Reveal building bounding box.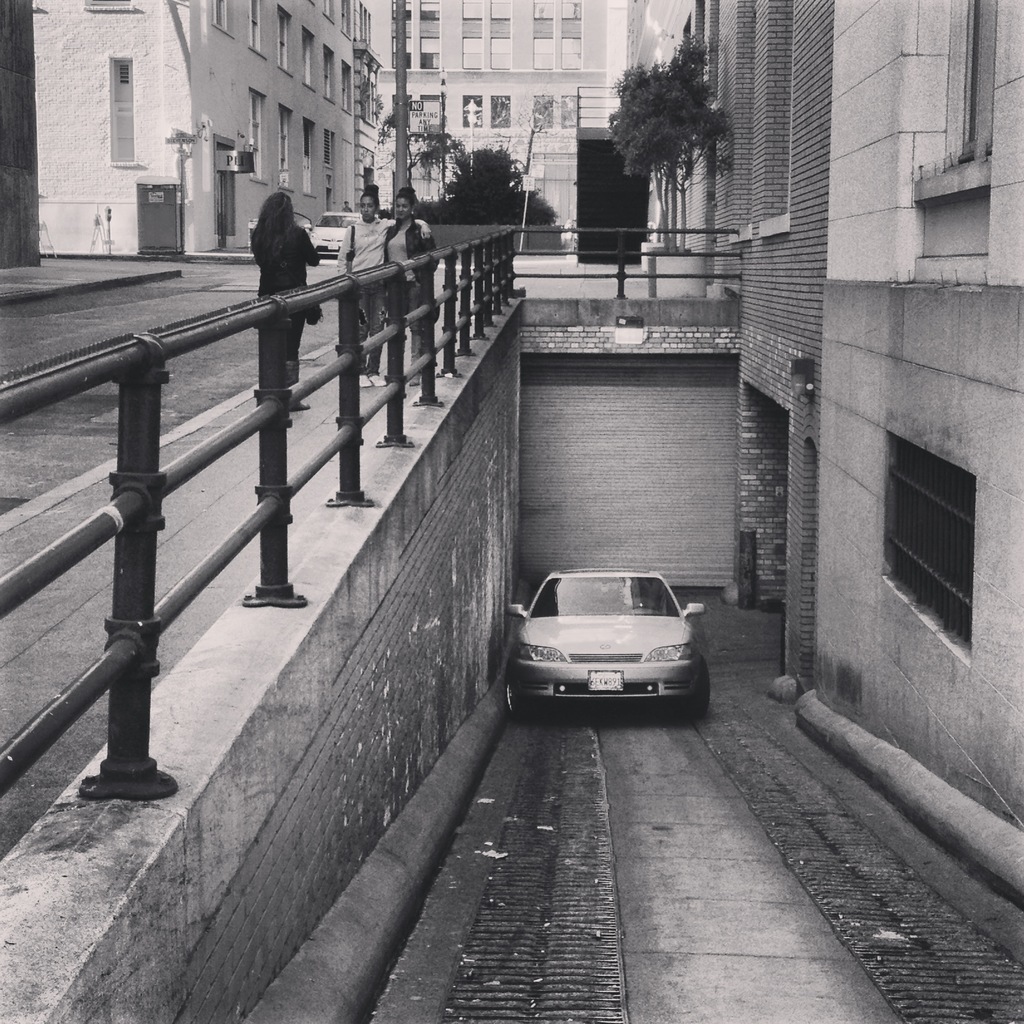
Revealed: left=627, top=0, right=1023, bottom=884.
